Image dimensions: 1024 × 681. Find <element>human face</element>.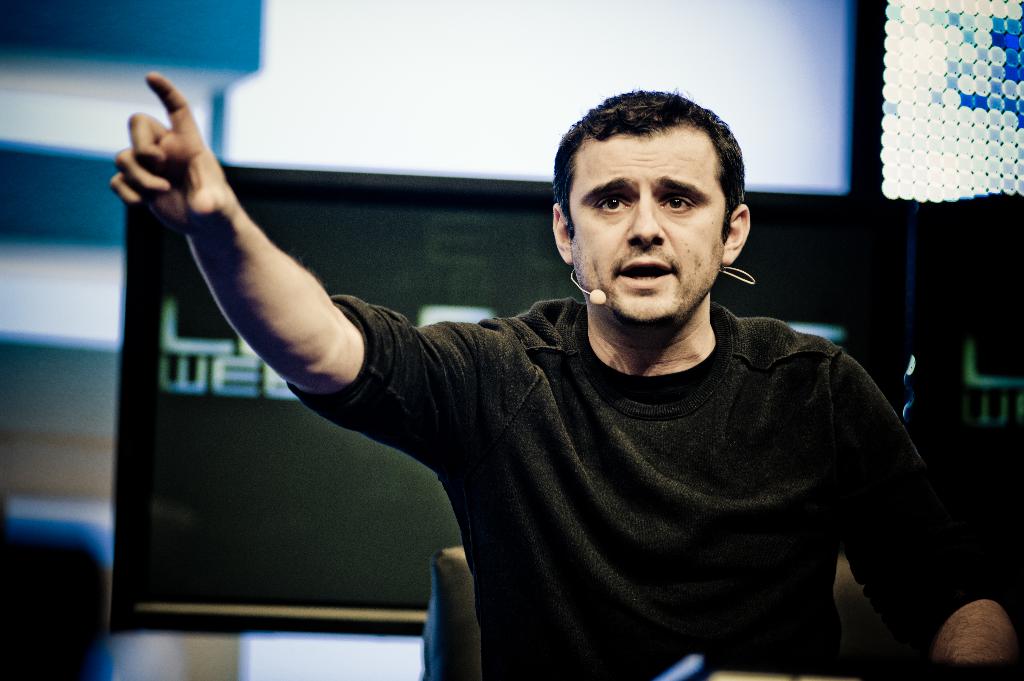
left=564, top=125, right=723, bottom=324.
